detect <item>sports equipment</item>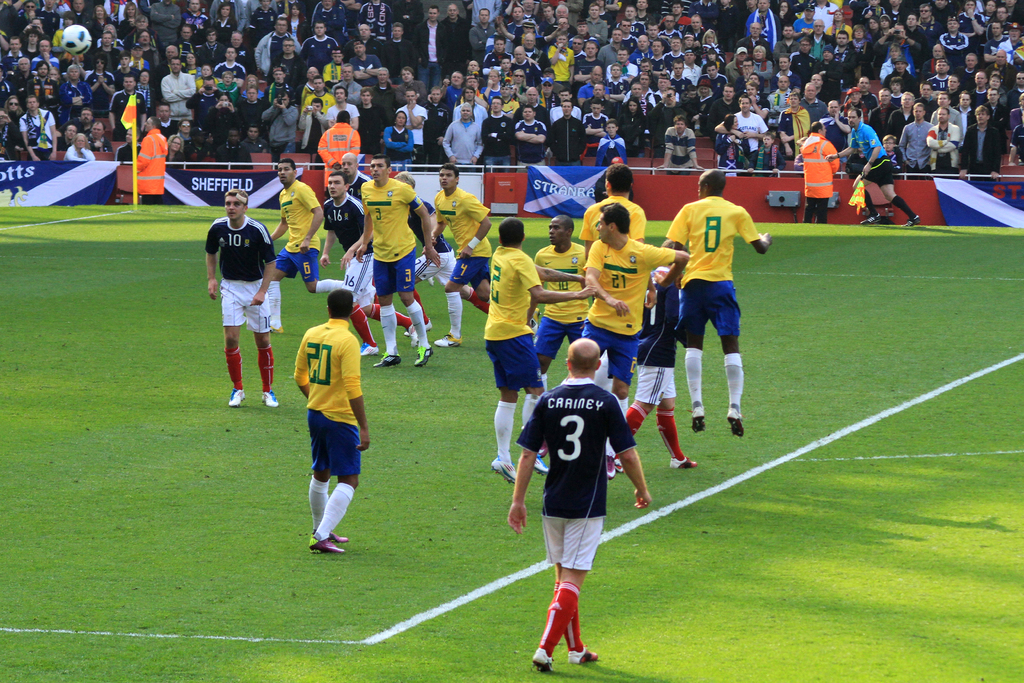
Rect(434, 331, 463, 346)
